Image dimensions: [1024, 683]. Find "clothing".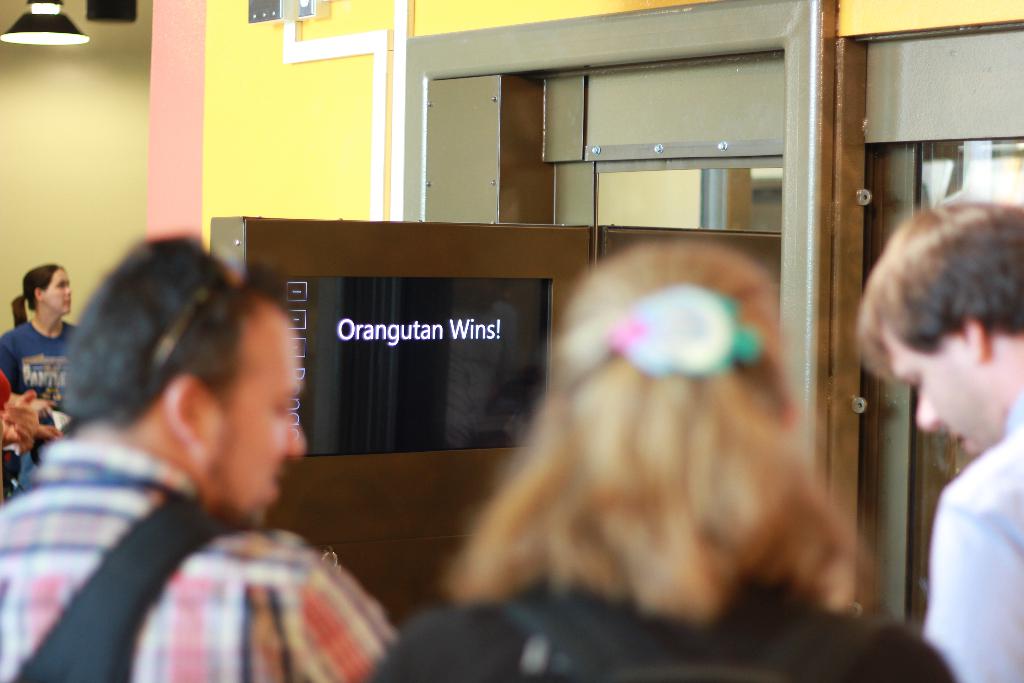
{"x1": 916, "y1": 392, "x2": 1023, "y2": 682}.
